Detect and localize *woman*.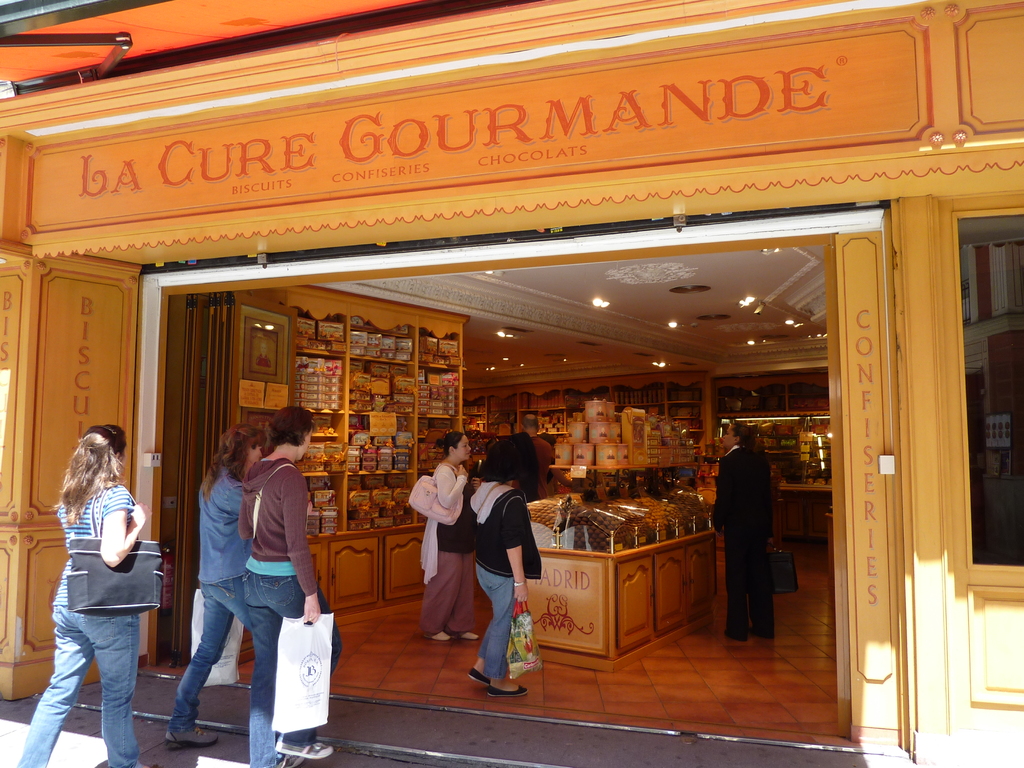
Localized at [159, 428, 273, 754].
